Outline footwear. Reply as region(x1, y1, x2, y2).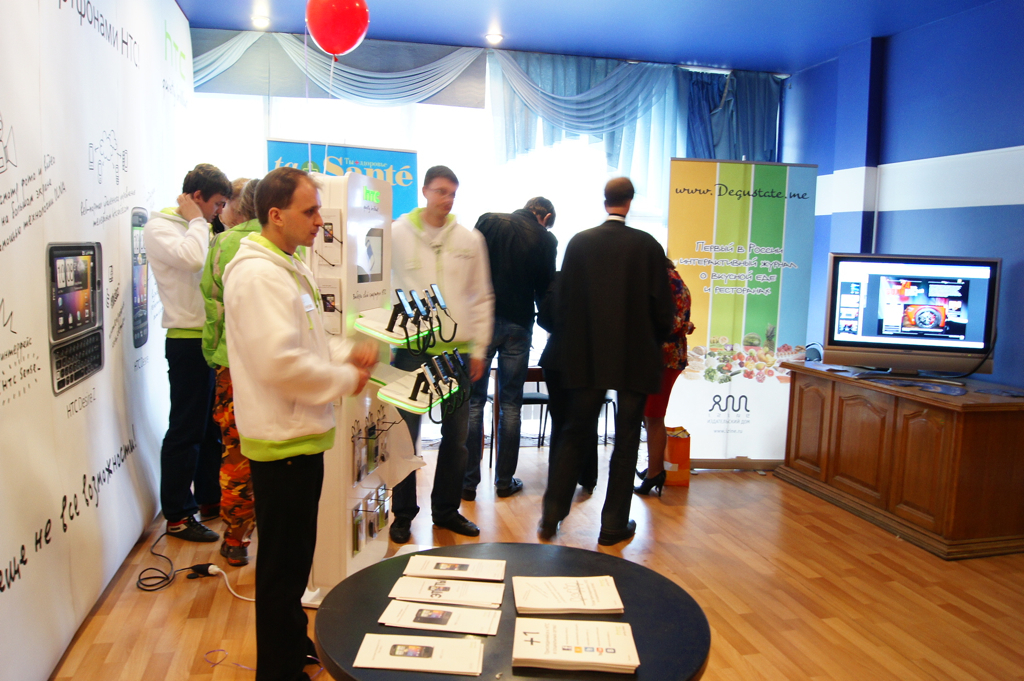
region(638, 463, 647, 481).
